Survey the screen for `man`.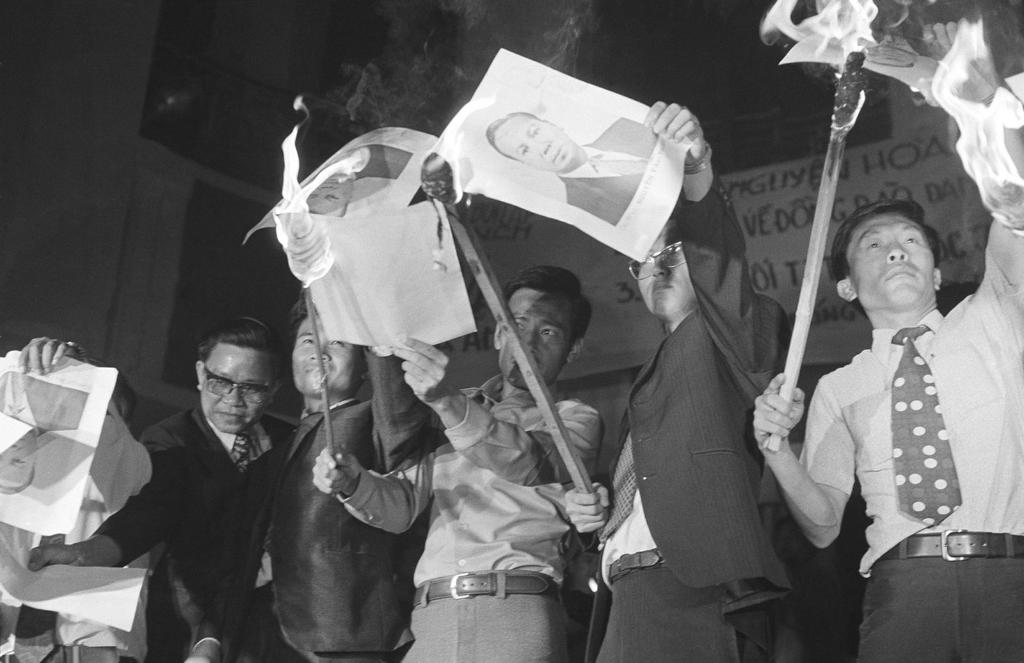
Survey found: Rect(184, 290, 432, 662).
